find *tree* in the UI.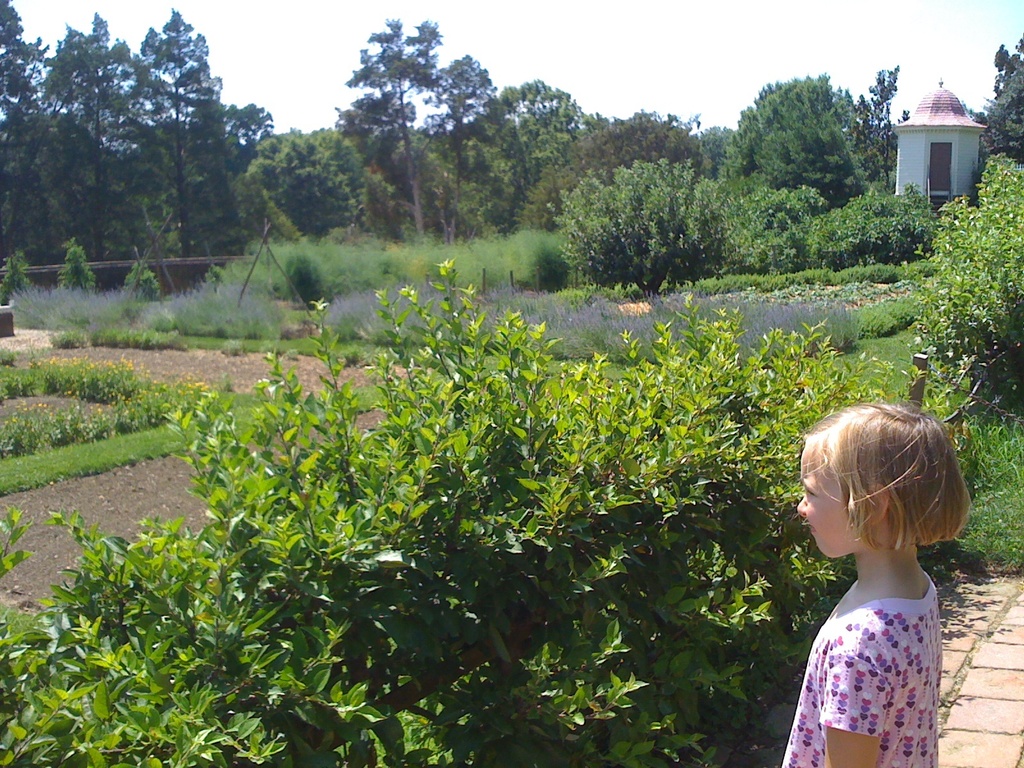
UI element at <bbox>506, 103, 714, 232</bbox>.
